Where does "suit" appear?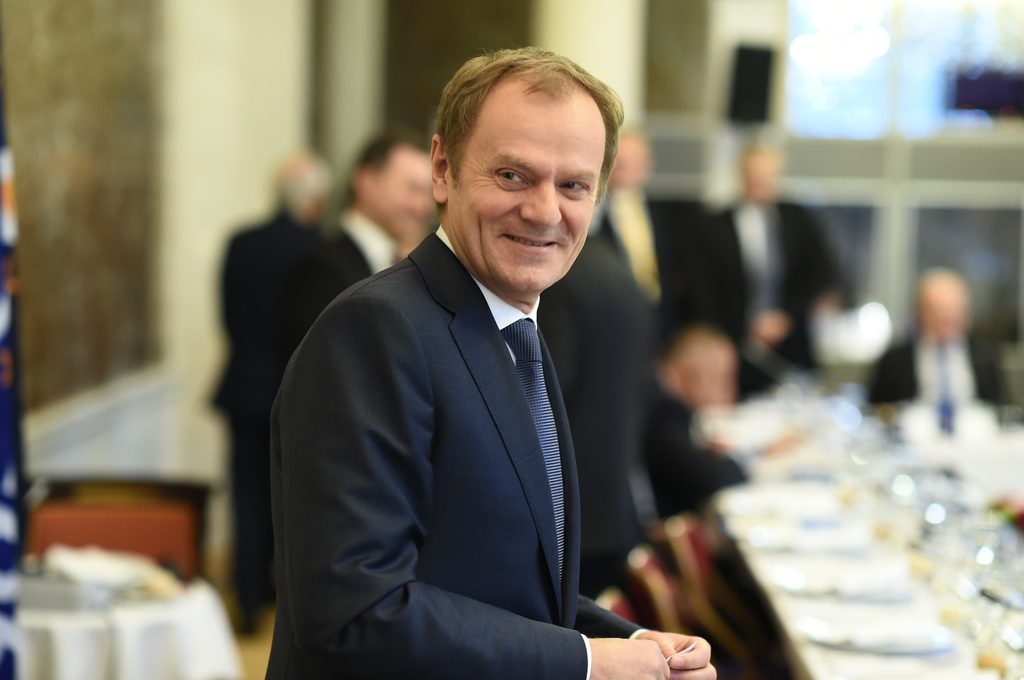
Appears at (264,231,640,674).
